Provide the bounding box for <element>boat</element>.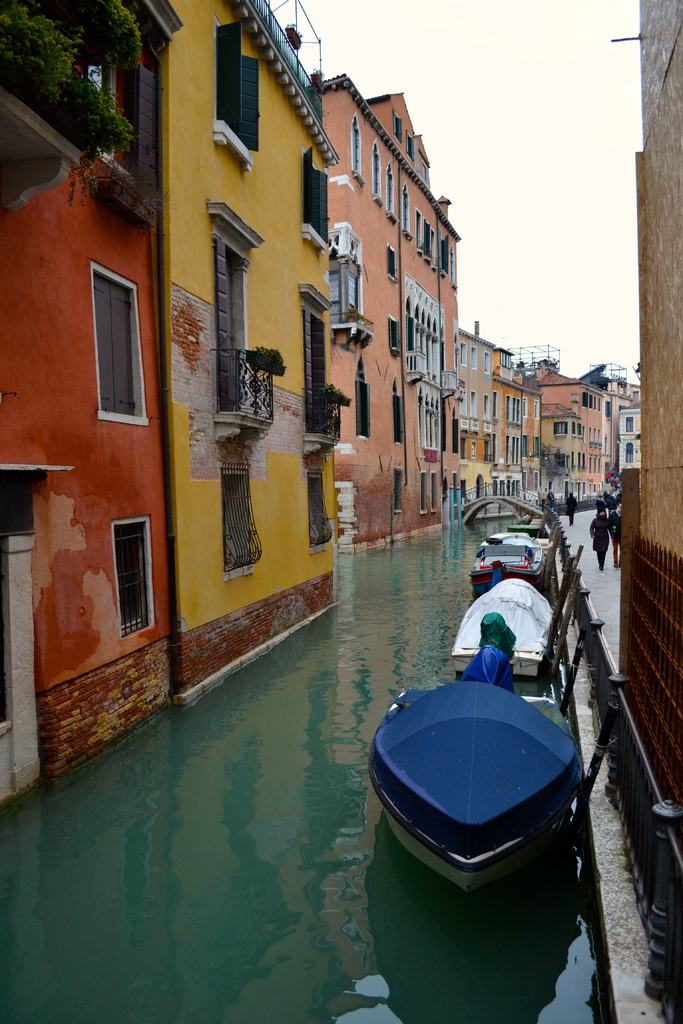
(left=362, top=615, right=588, bottom=899).
